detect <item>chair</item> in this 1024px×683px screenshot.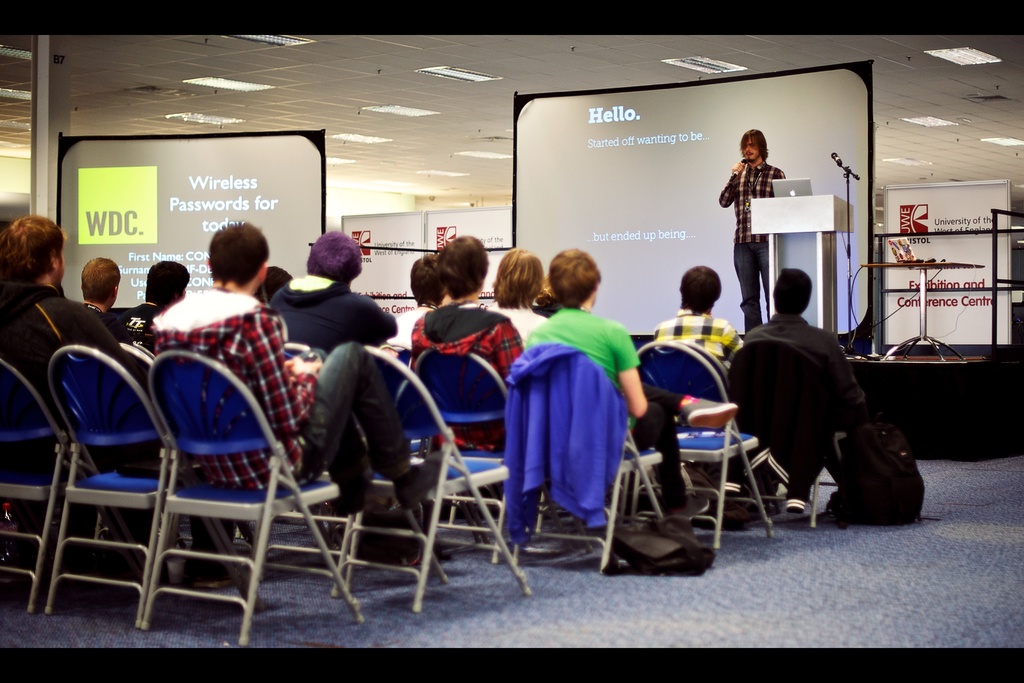
Detection: bbox(138, 347, 373, 653).
